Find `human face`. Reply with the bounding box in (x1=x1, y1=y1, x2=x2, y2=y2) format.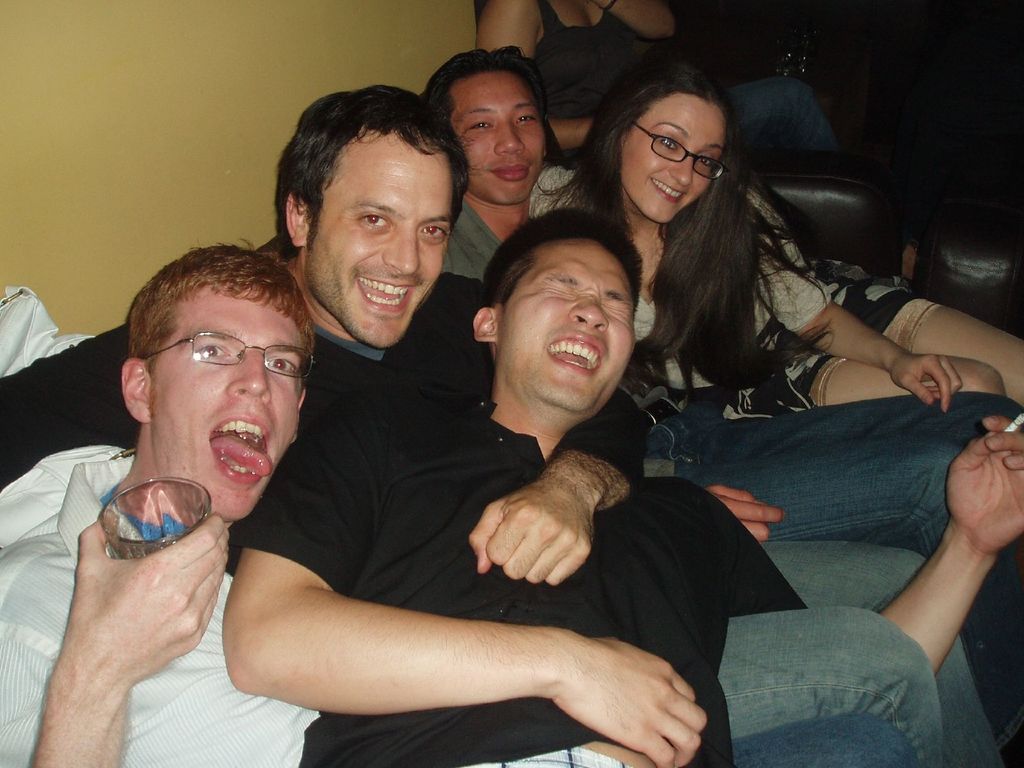
(x1=451, y1=73, x2=550, y2=204).
